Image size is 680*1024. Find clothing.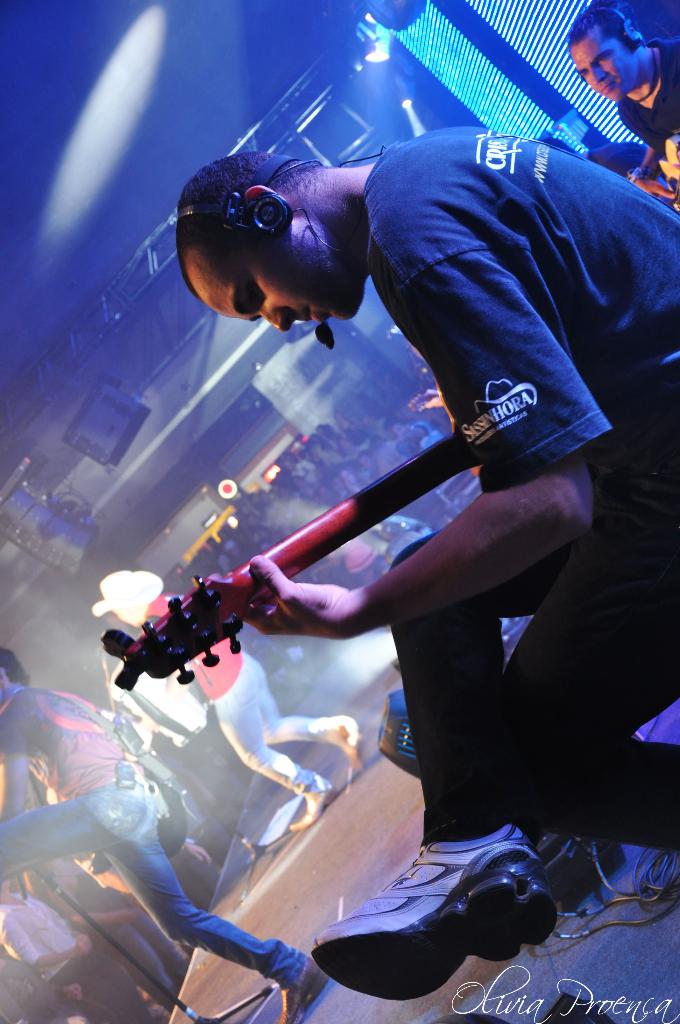
x1=341 y1=537 x2=390 y2=586.
